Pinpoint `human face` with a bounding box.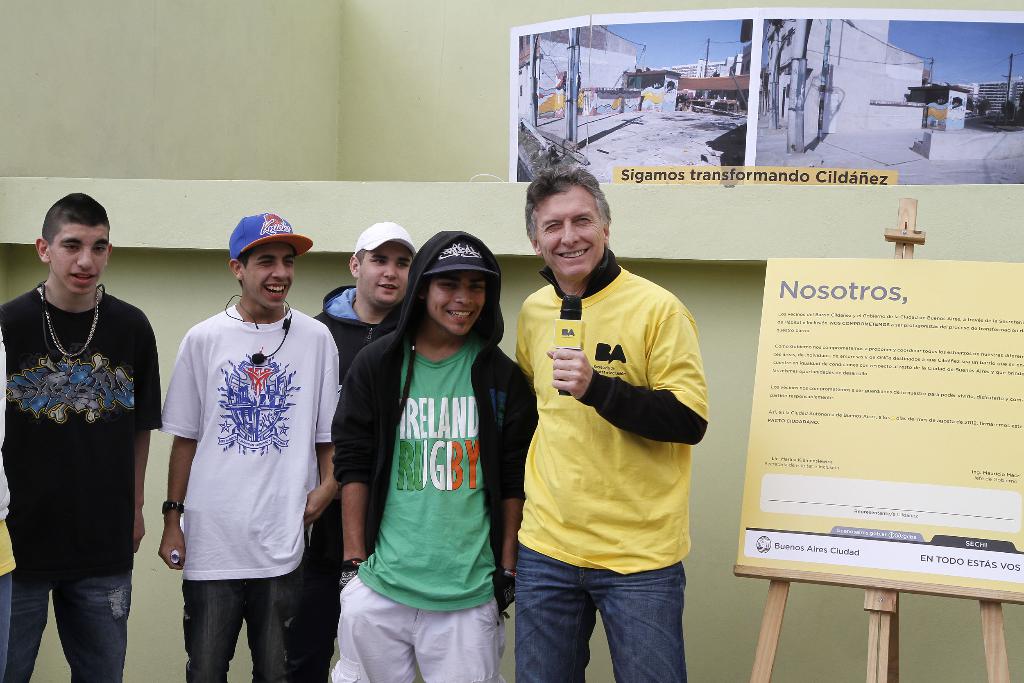
Rect(51, 230, 109, 300).
